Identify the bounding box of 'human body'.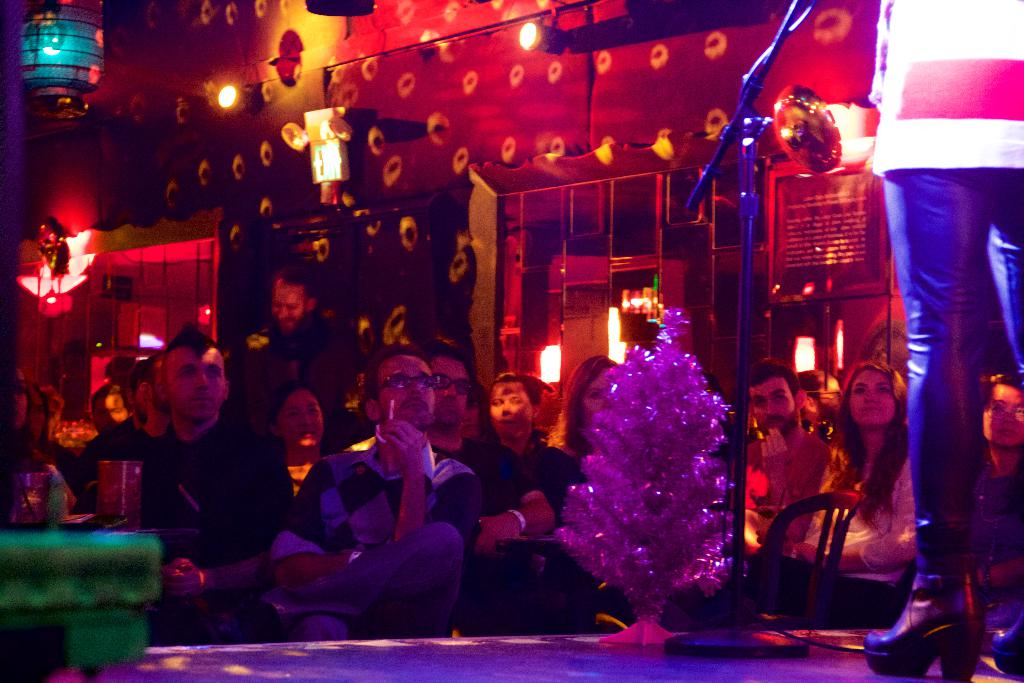
483 375 588 531.
